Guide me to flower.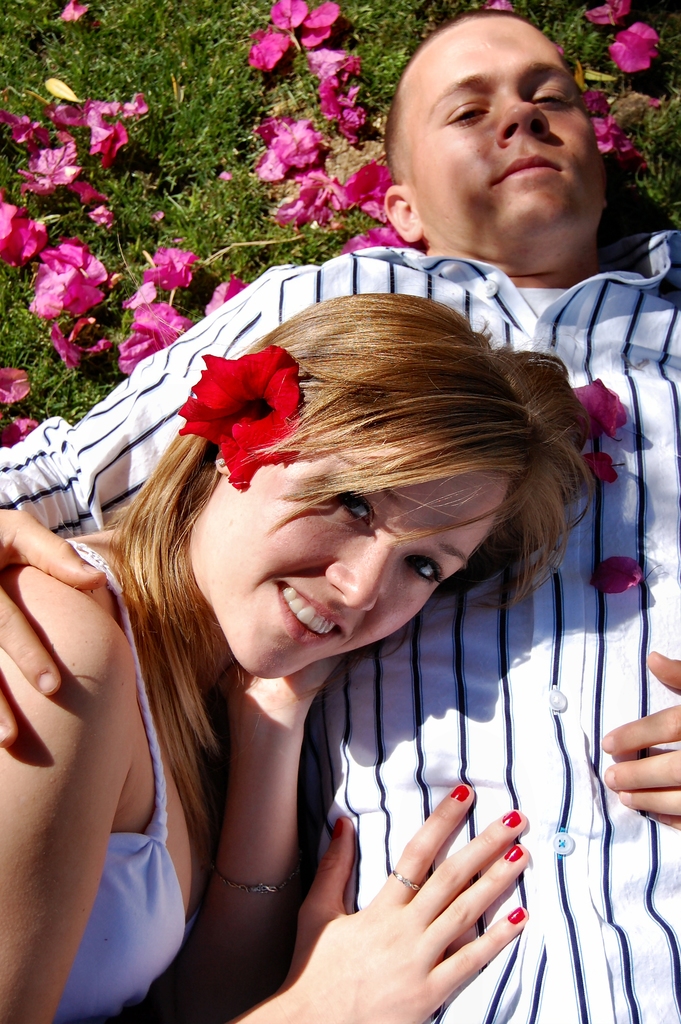
Guidance: [x1=248, y1=109, x2=342, y2=180].
